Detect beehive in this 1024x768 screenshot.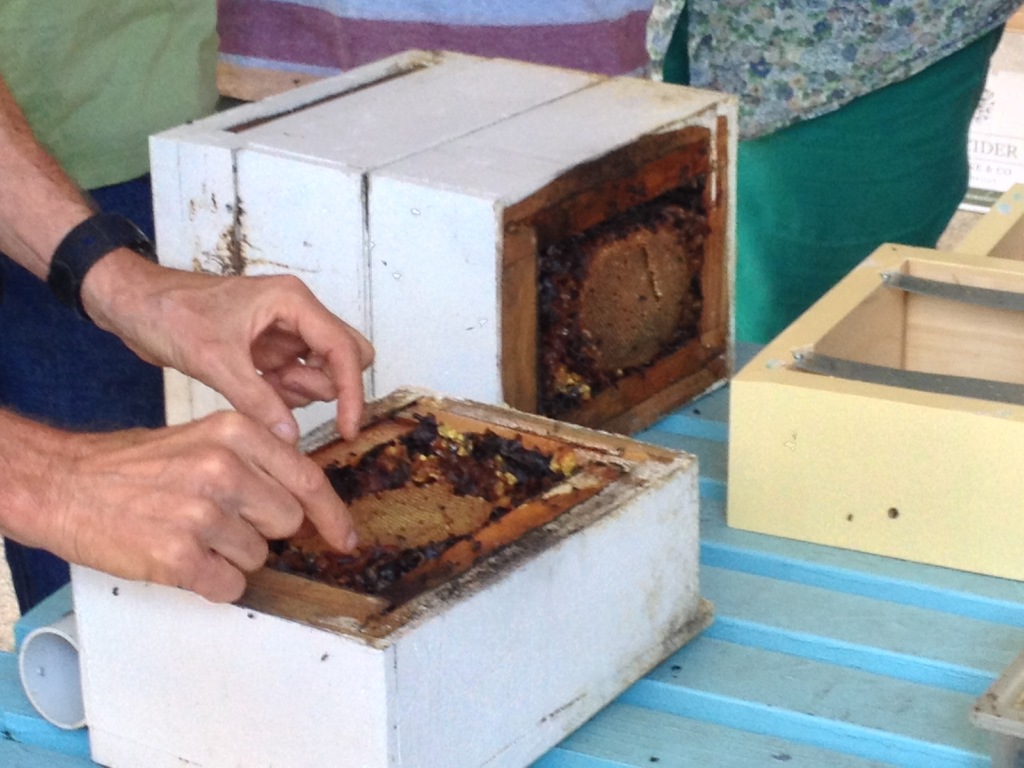
Detection: crop(67, 385, 717, 767).
